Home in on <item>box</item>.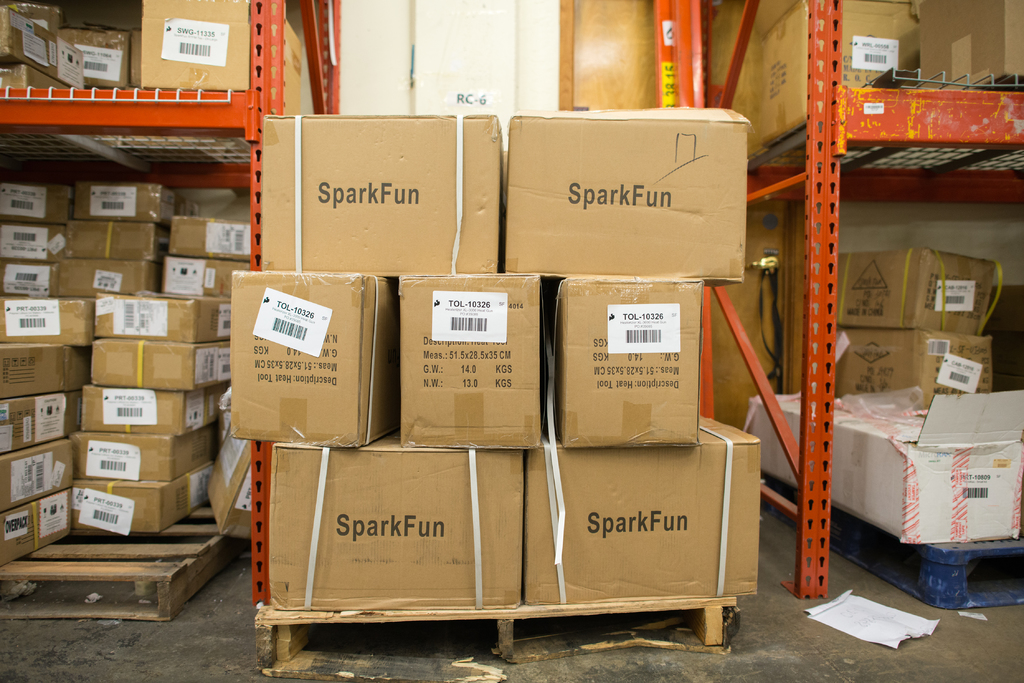
Homed in at select_region(899, 1, 1023, 101).
